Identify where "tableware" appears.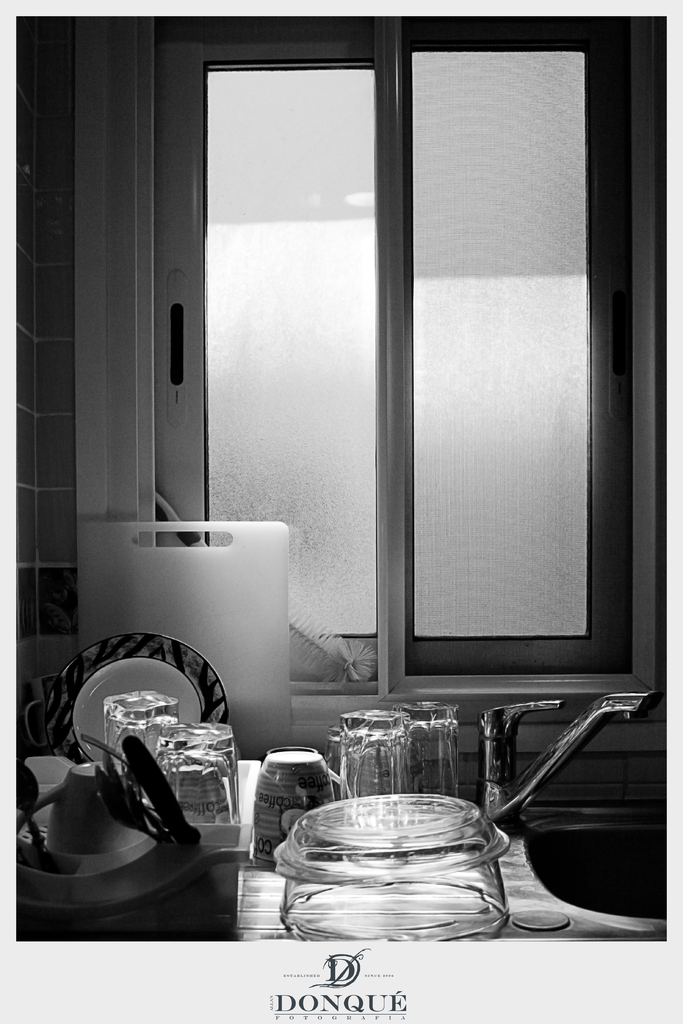
Appears at bbox=[154, 721, 242, 824].
